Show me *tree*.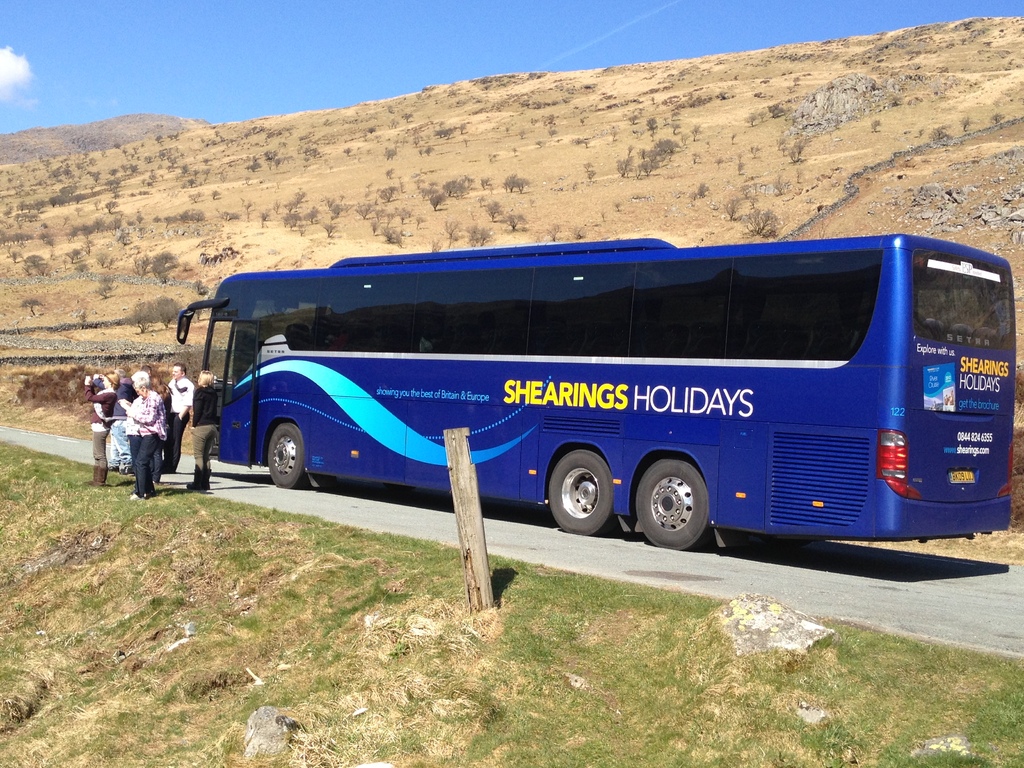
*tree* is here: box=[587, 166, 600, 182].
